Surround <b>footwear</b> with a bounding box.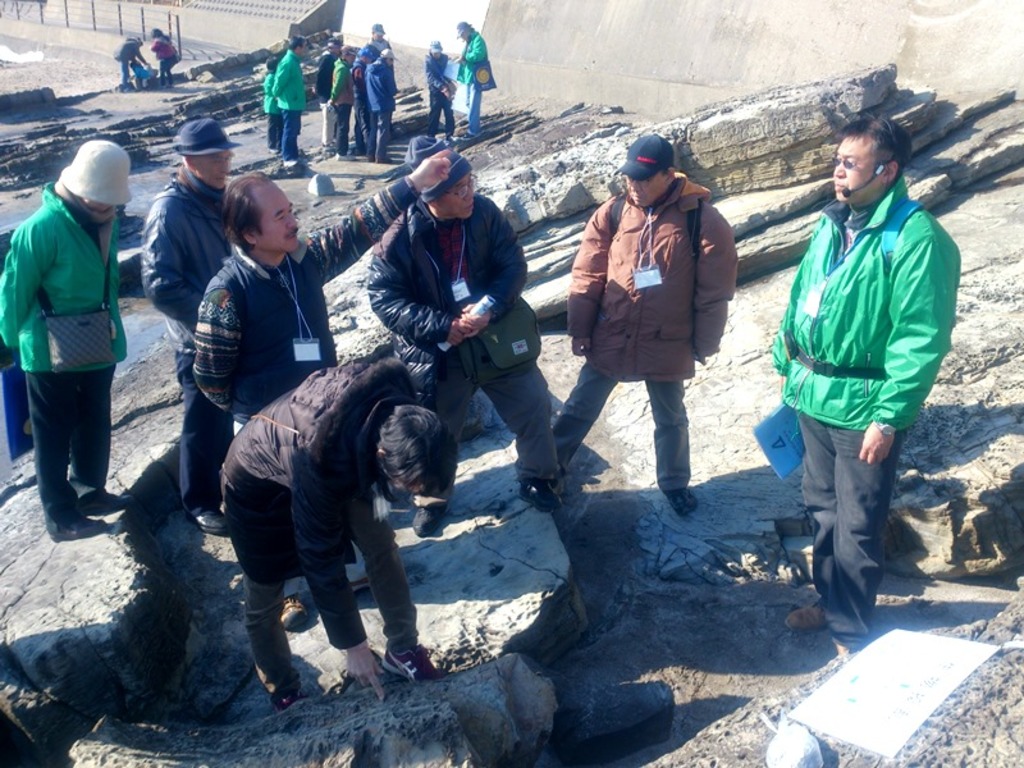
(516,466,566,485).
